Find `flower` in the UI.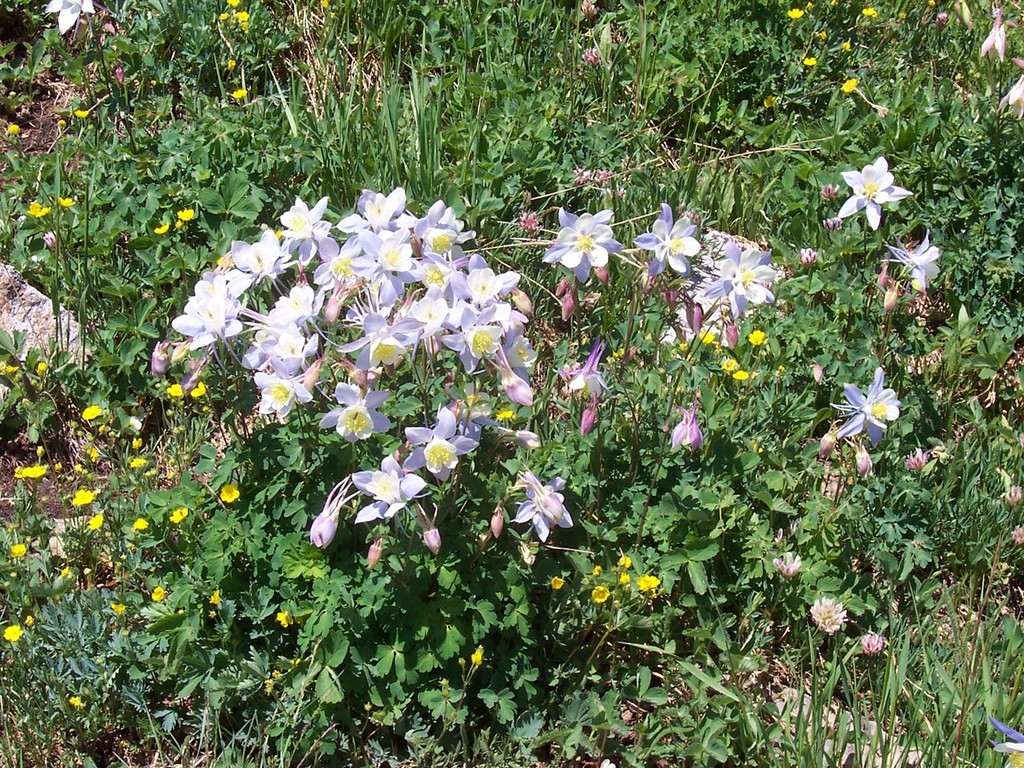
UI element at BBox(274, 610, 291, 629).
